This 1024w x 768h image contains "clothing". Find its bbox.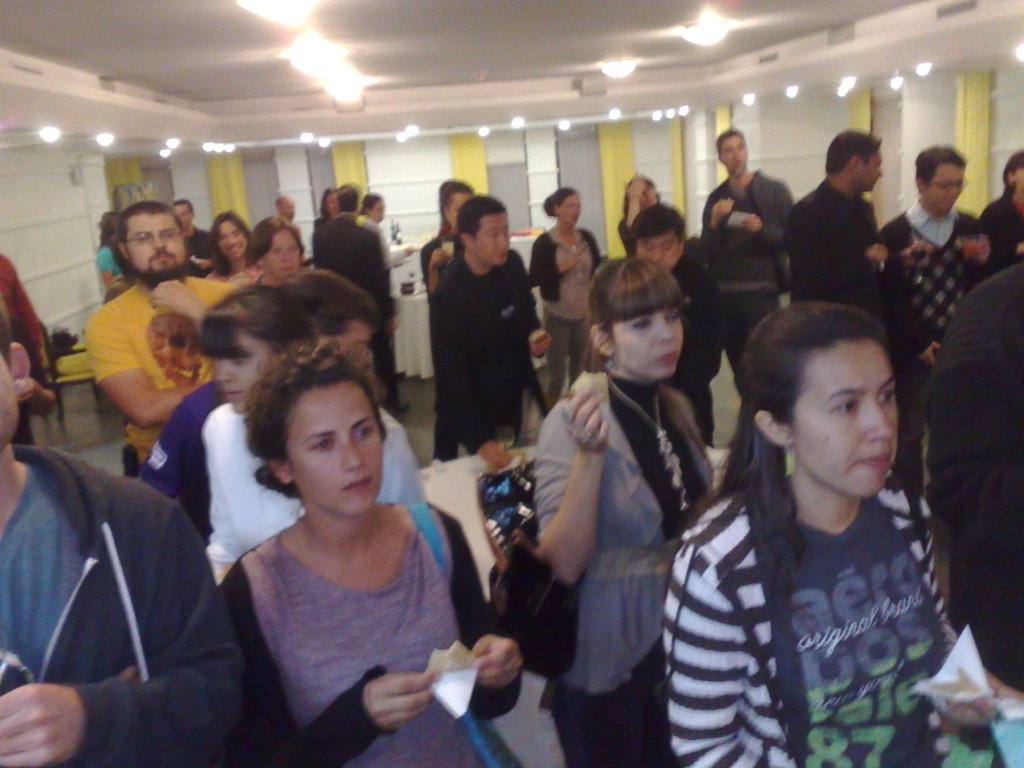
pyautogui.locateOnScreen(257, 263, 321, 292).
